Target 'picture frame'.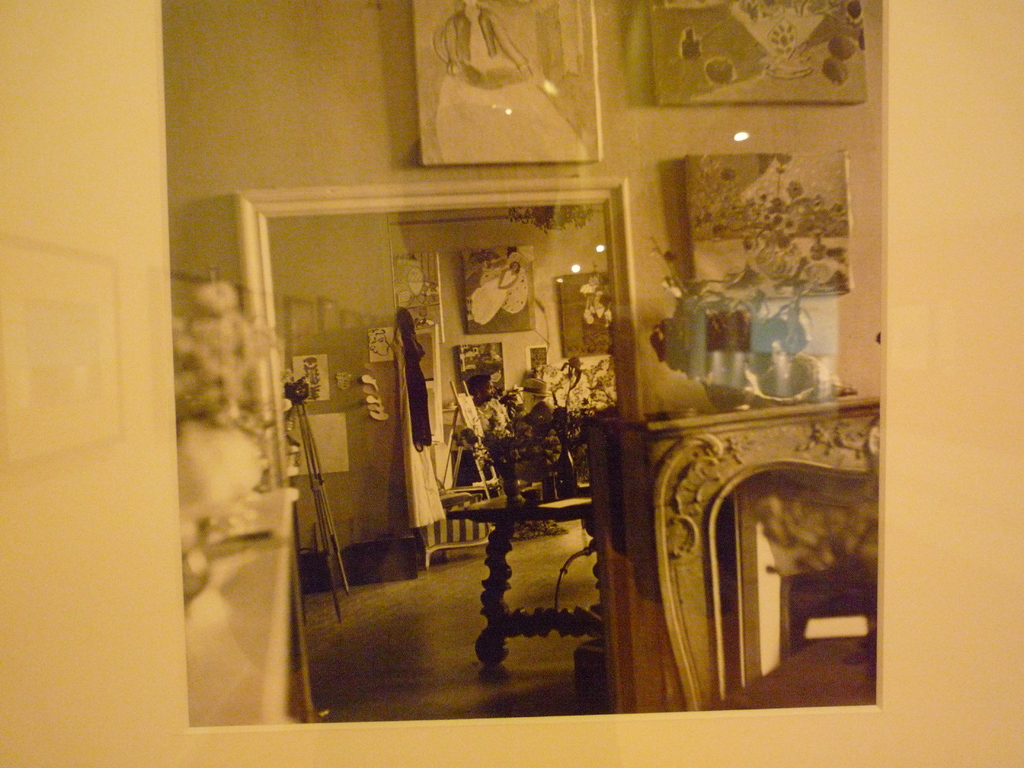
Target region: {"x1": 347, "y1": 312, "x2": 367, "y2": 388}.
